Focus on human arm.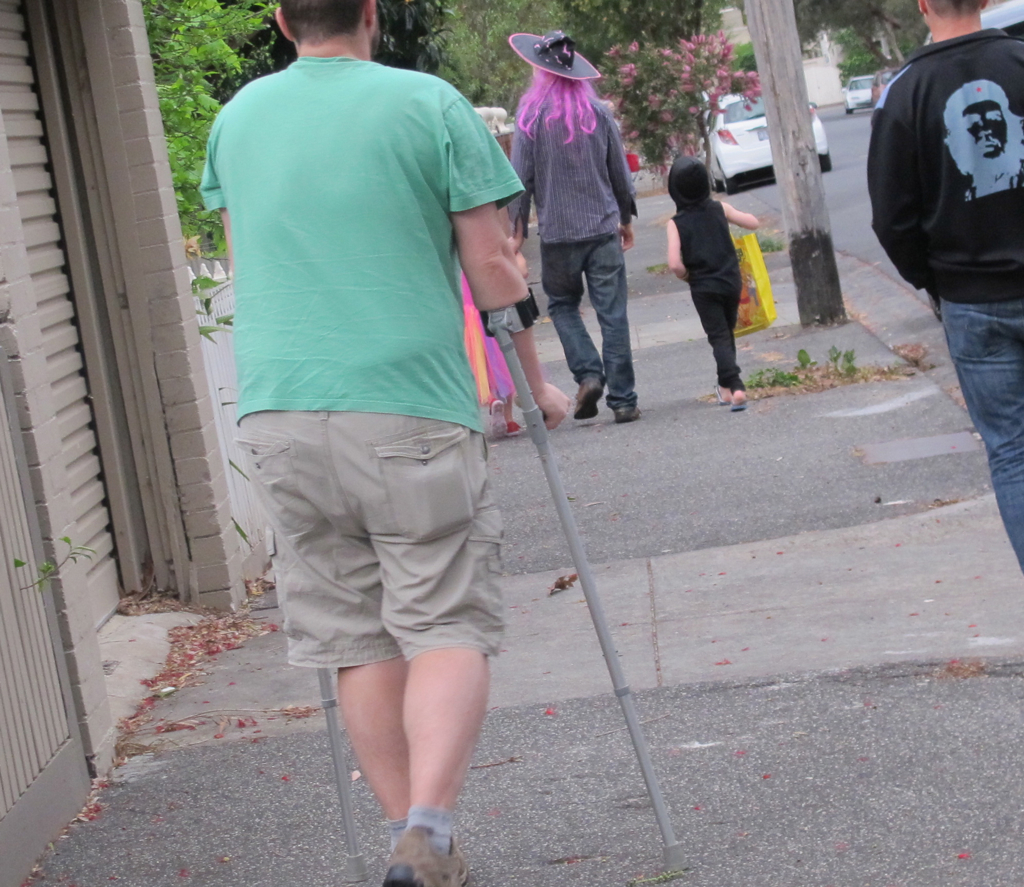
Focused at Rect(445, 97, 565, 424).
